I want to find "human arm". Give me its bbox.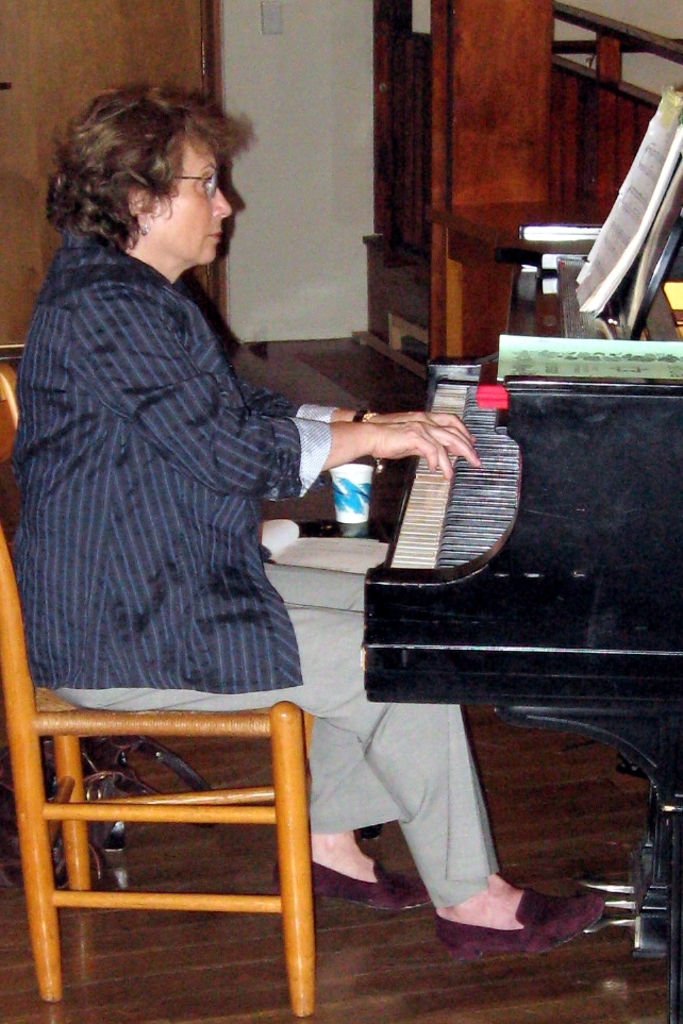
box(66, 283, 477, 494).
